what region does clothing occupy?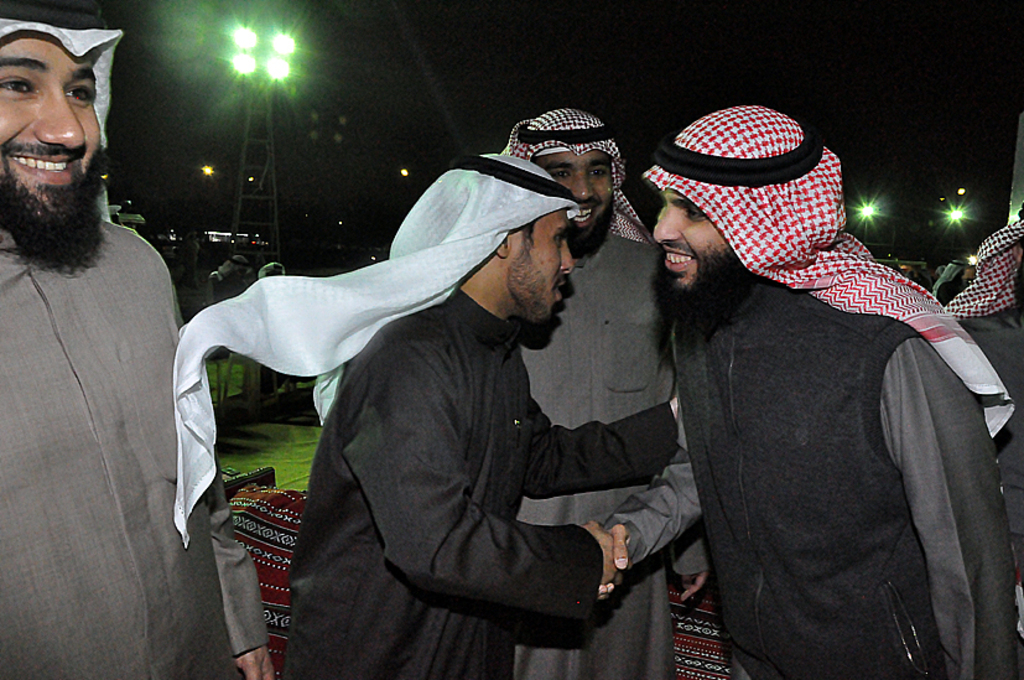
crop(513, 228, 682, 679).
